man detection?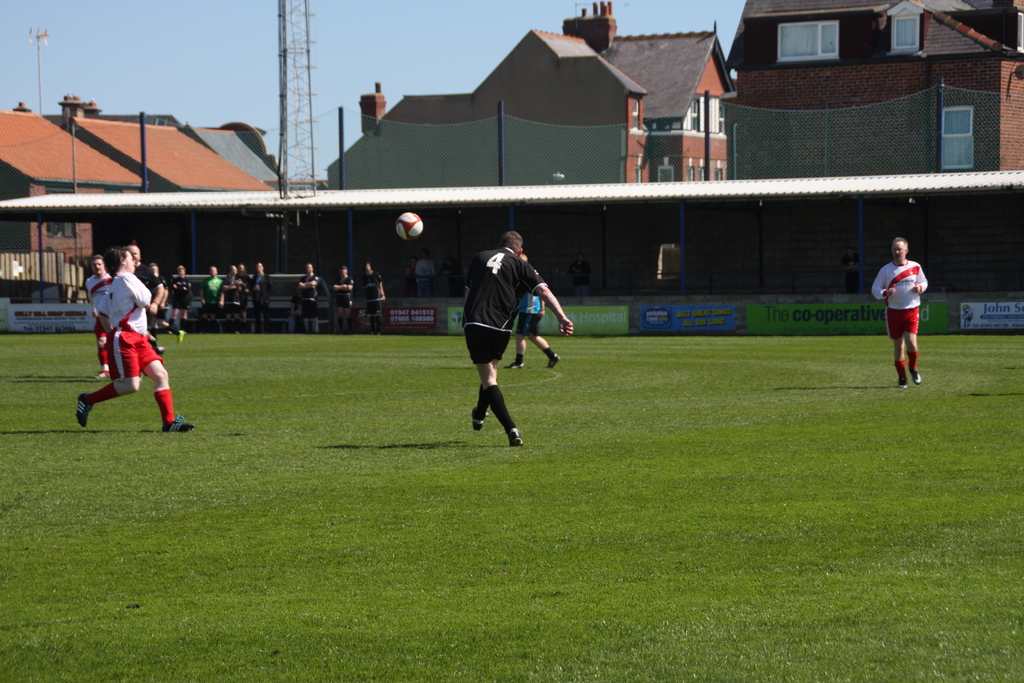
[x1=871, y1=236, x2=930, y2=388]
